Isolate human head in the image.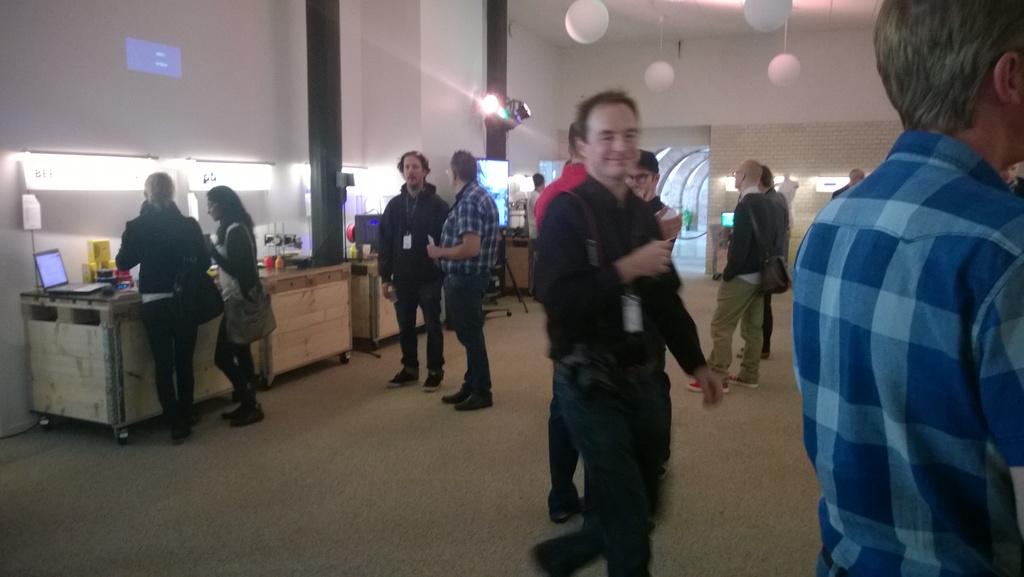
Isolated region: l=144, t=171, r=175, b=210.
